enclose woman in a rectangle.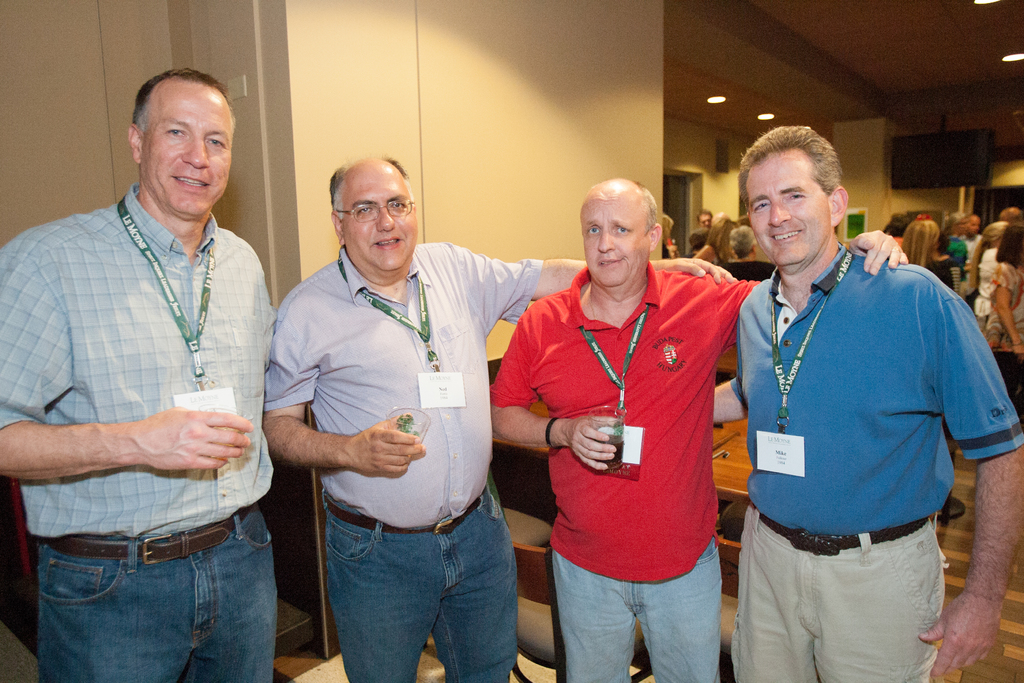
x1=899, y1=215, x2=956, y2=292.
